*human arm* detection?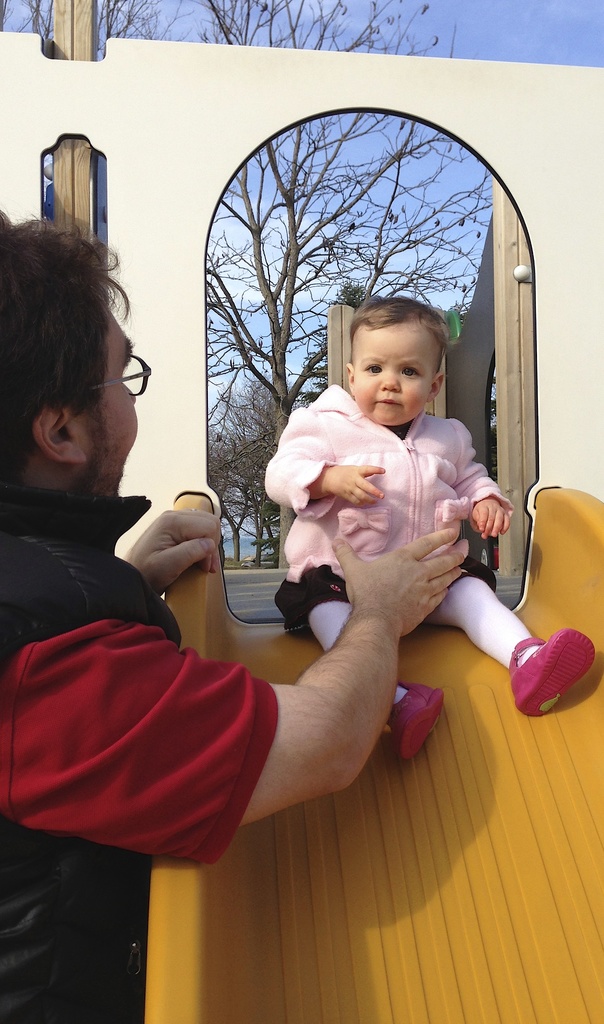
x1=110 y1=502 x2=232 y2=593
